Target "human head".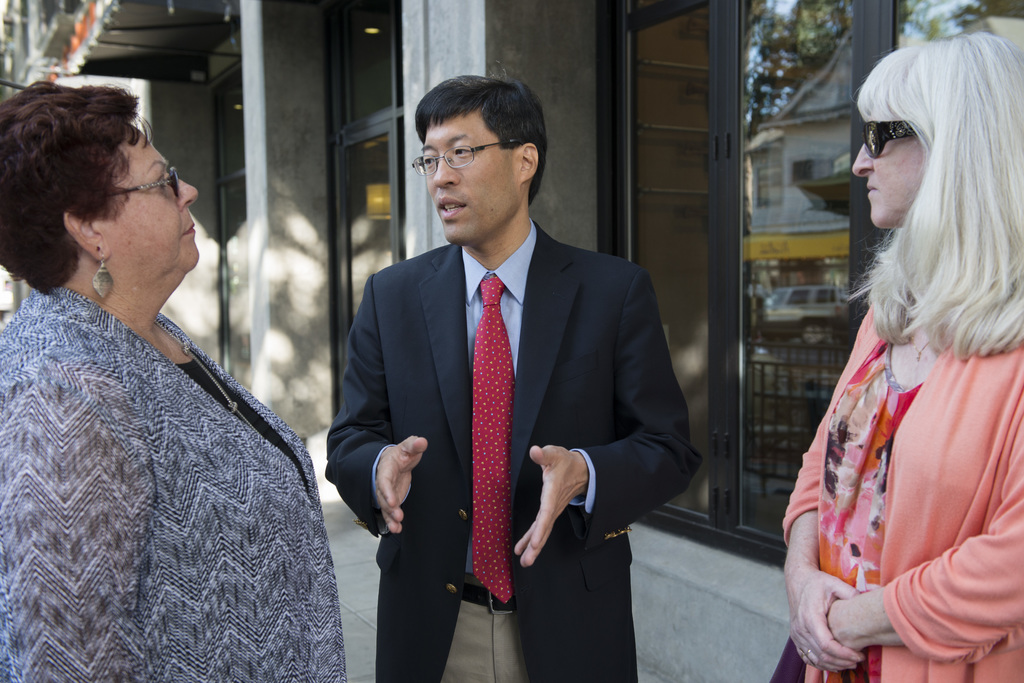
Target region: box(844, 30, 1023, 362).
